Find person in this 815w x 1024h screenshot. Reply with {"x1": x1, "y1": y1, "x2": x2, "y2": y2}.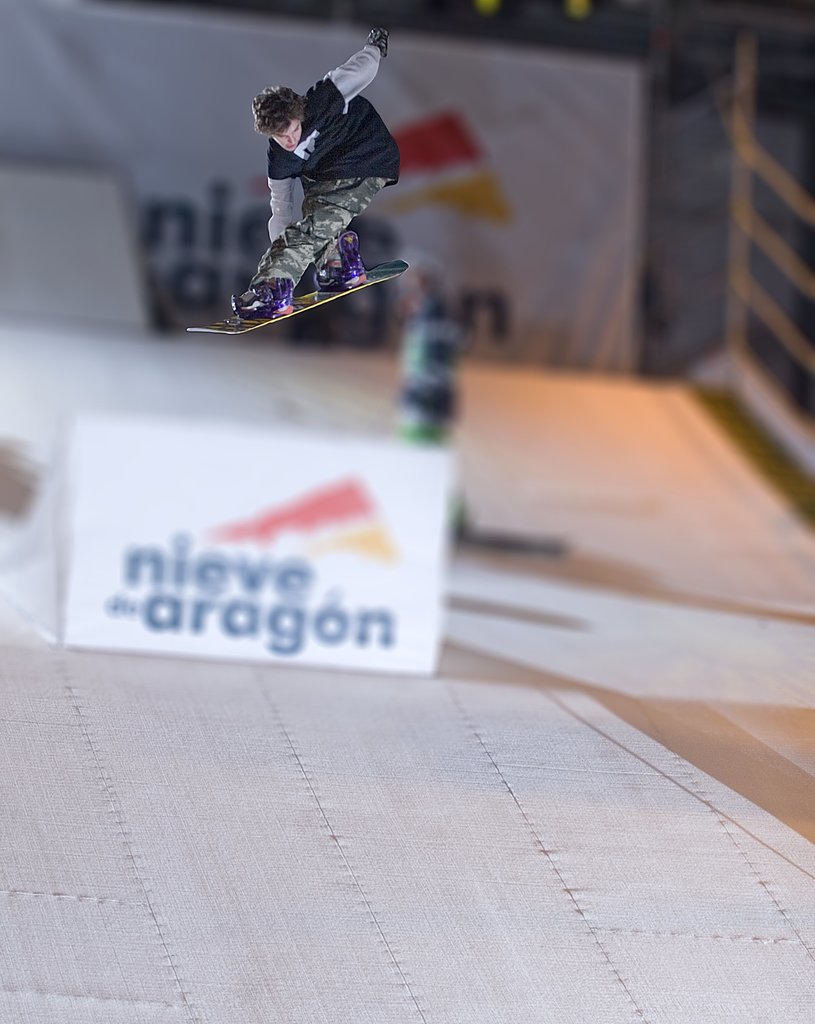
{"x1": 384, "y1": 242, "x2": 467, "y2": 534}.
